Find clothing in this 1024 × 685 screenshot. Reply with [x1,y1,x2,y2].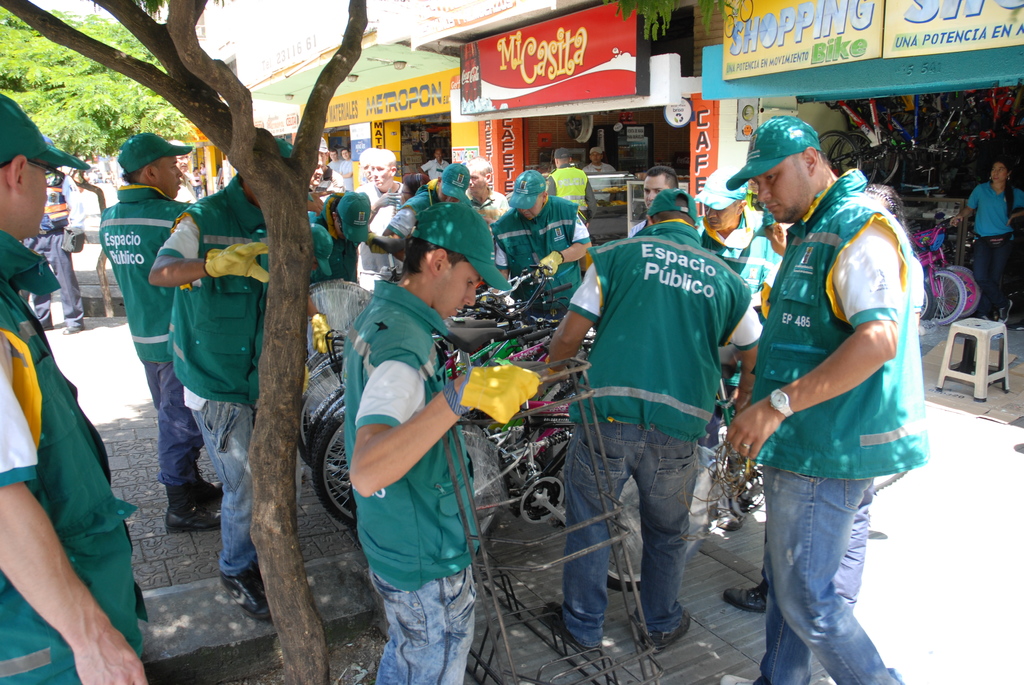
[490,196,588,312].
